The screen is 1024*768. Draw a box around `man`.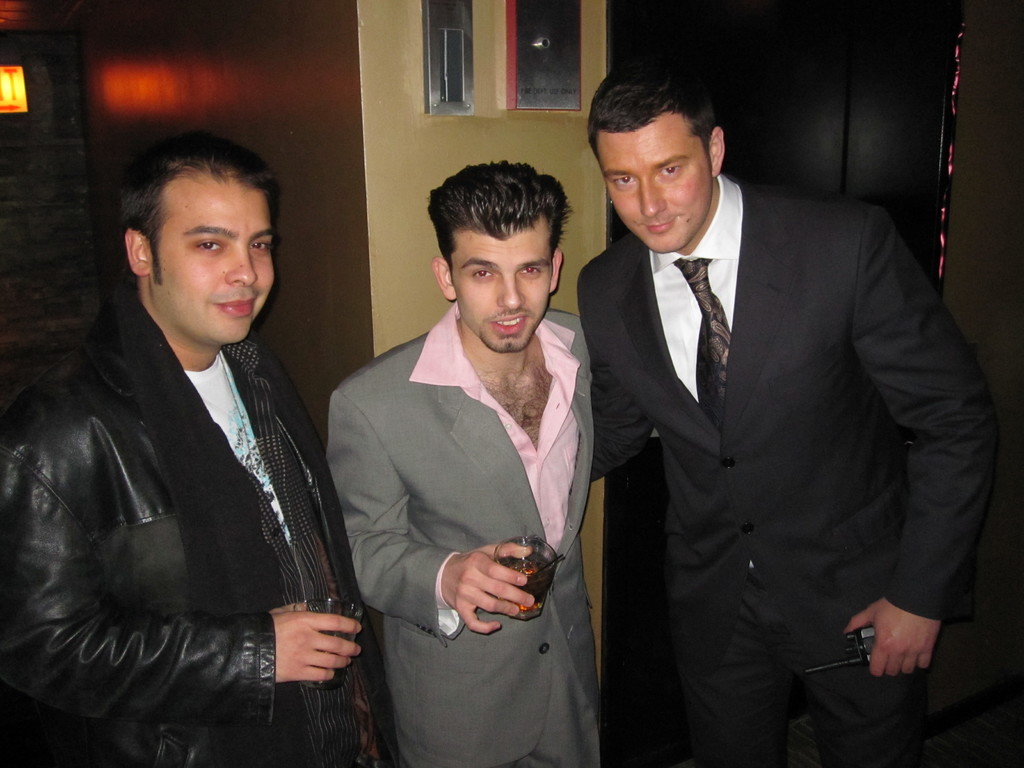
region(325, 156, 602, 767).
